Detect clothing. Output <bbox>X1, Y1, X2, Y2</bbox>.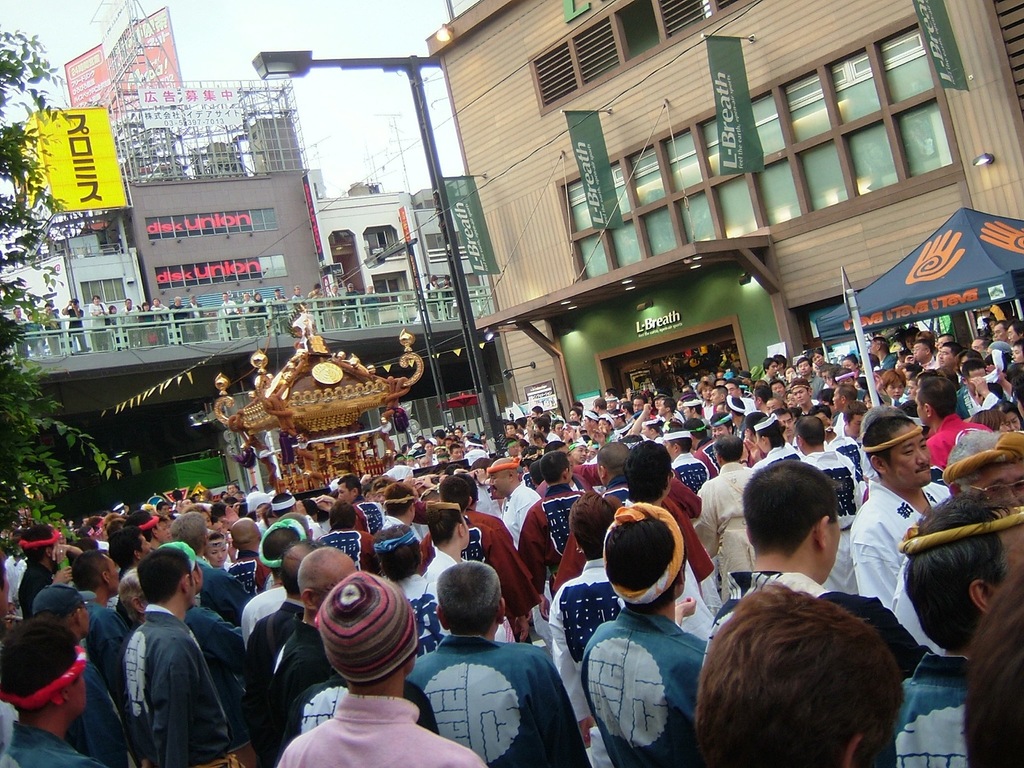
<bbox>384, 511, 408, 529</bbox>.
